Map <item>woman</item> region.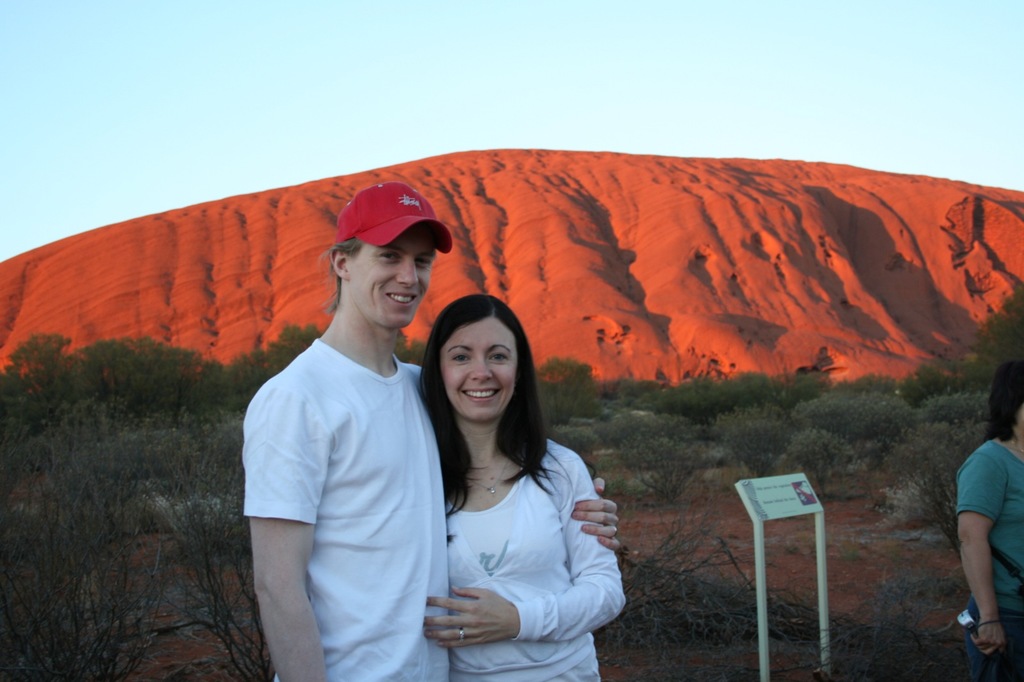
Mapped to box(954, 361, 1023, 681).
